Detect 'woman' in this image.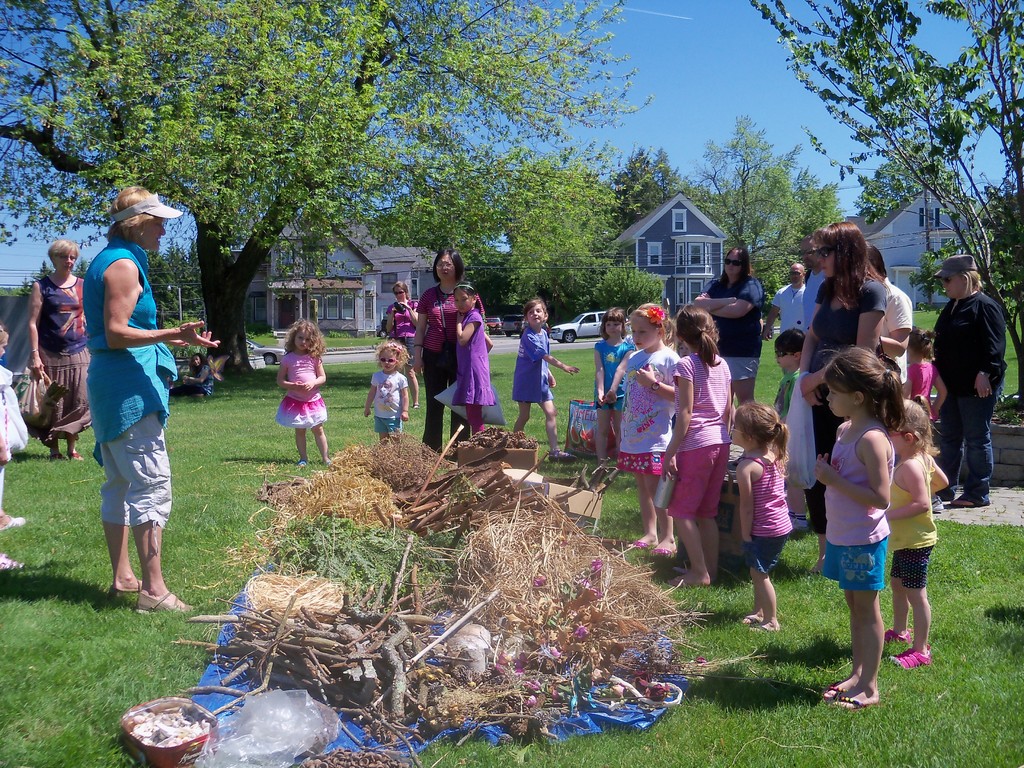
Detection: (left=930, top=254, right=1005, bottom=508).
